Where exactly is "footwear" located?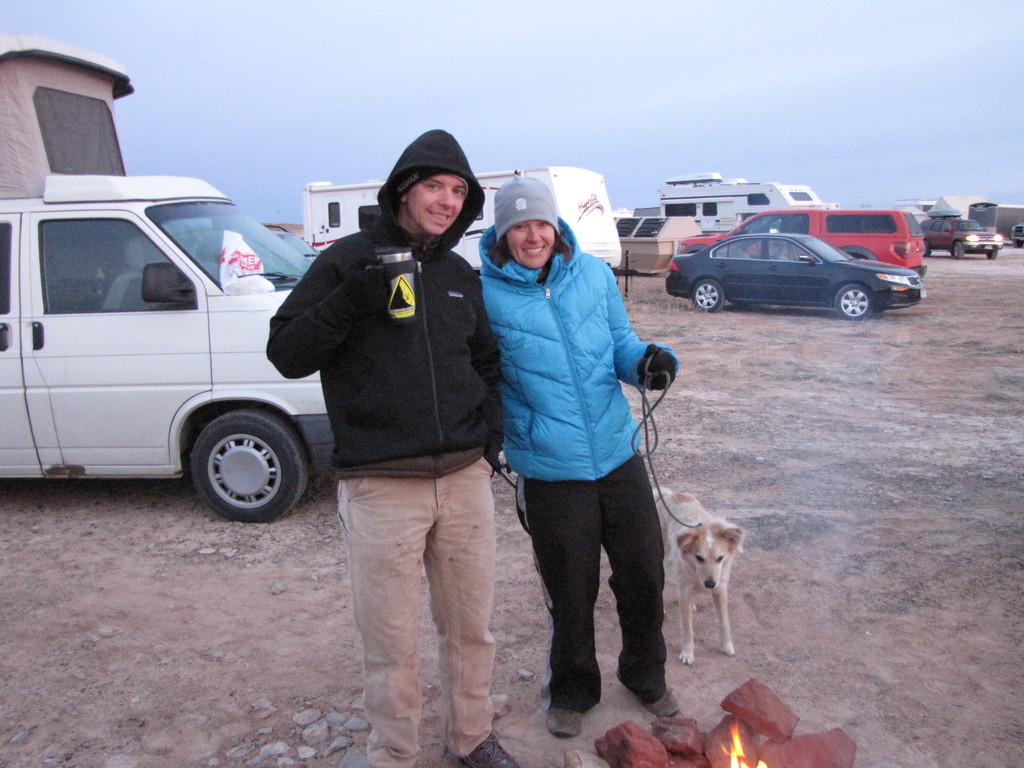
Its bounding box is x1=548 y1=709 x2=582 y2=741.
